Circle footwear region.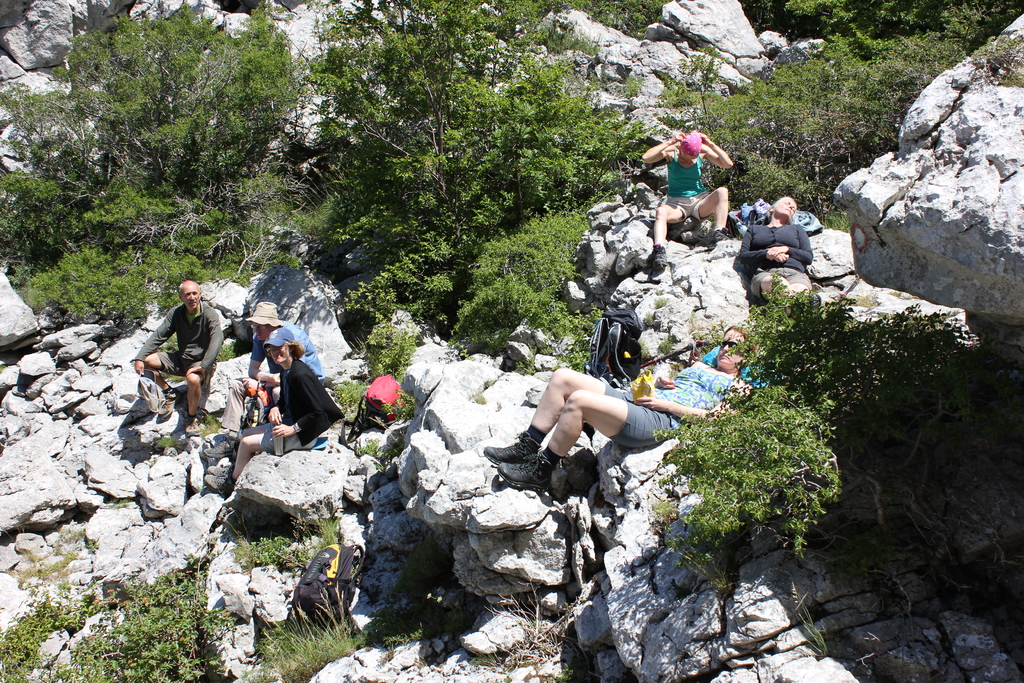
Region: (left=159, top=389, right=180, bottom=418).
